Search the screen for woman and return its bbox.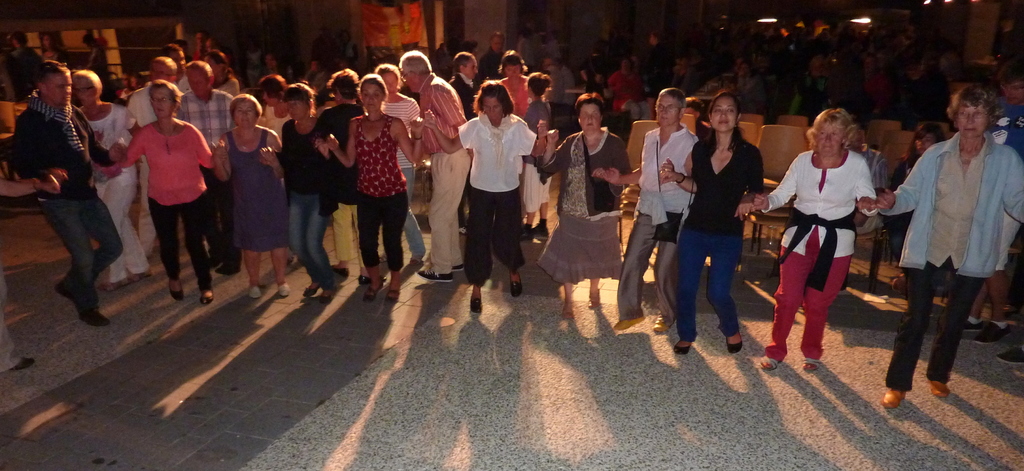
Found: box(745, 109, 886, 372).
